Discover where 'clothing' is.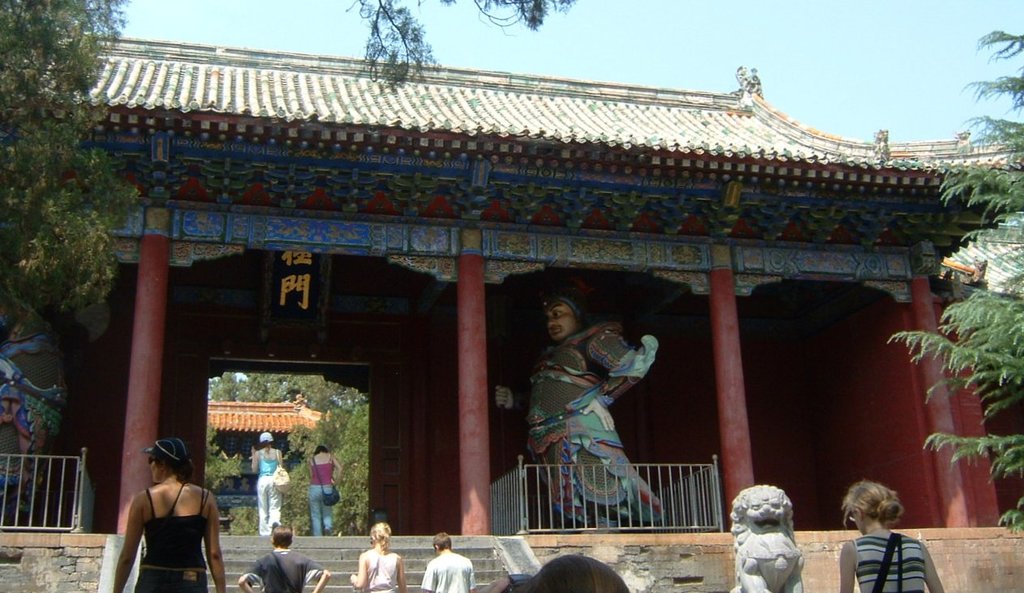
Discovered at [362, 548, 403, 592].
